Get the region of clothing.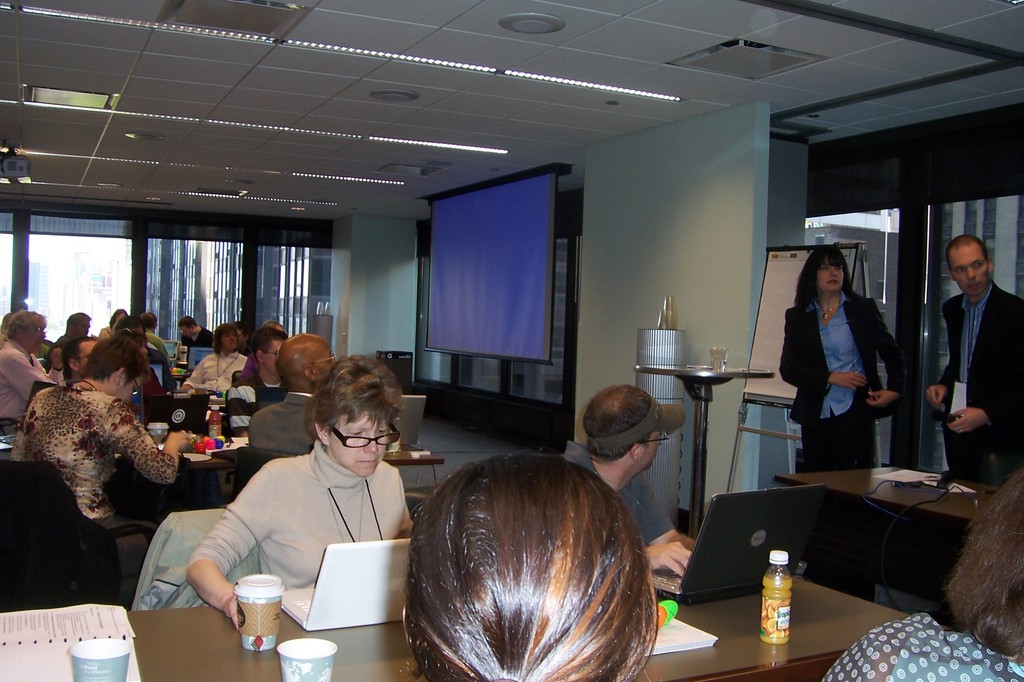
140 333 170 358.
